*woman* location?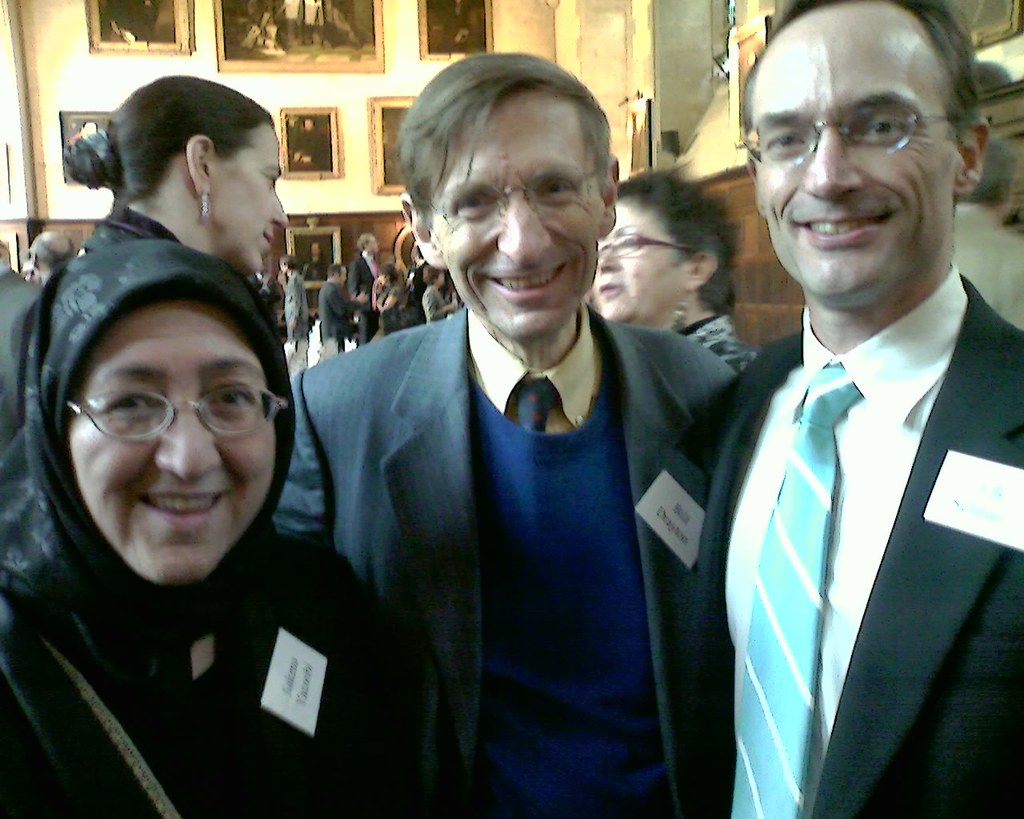
[left=0, top=234, right=422, bottom=818]
